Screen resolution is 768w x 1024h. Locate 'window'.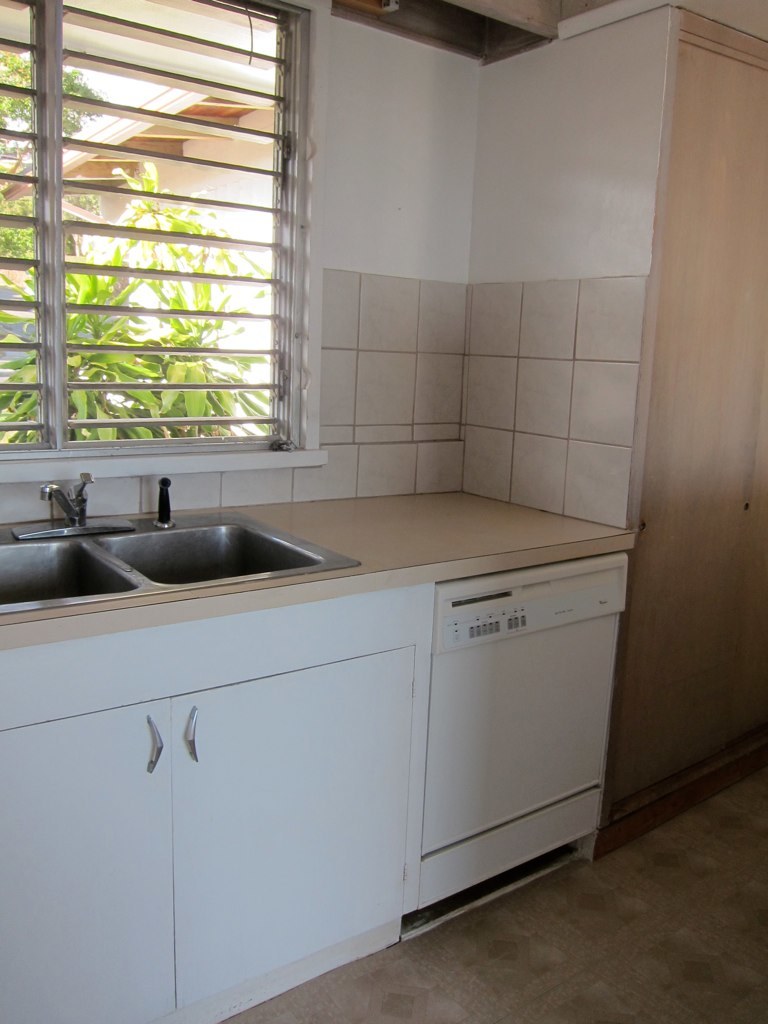
(38,0,358,545).
